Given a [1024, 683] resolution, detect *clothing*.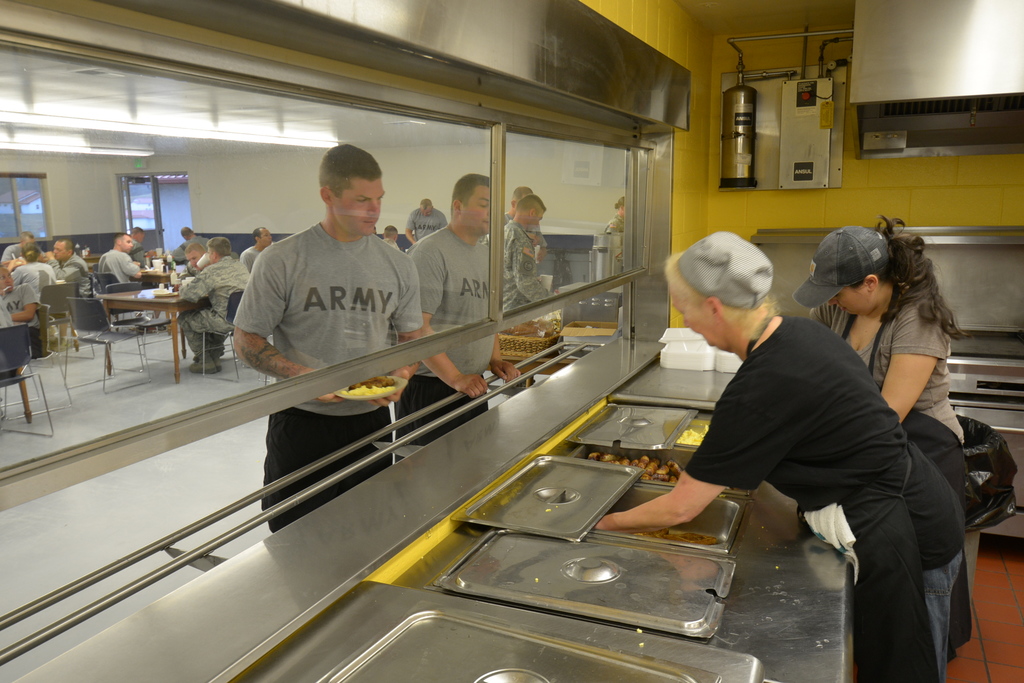
(x1=381, y1=224, x2=497, y2=448).
